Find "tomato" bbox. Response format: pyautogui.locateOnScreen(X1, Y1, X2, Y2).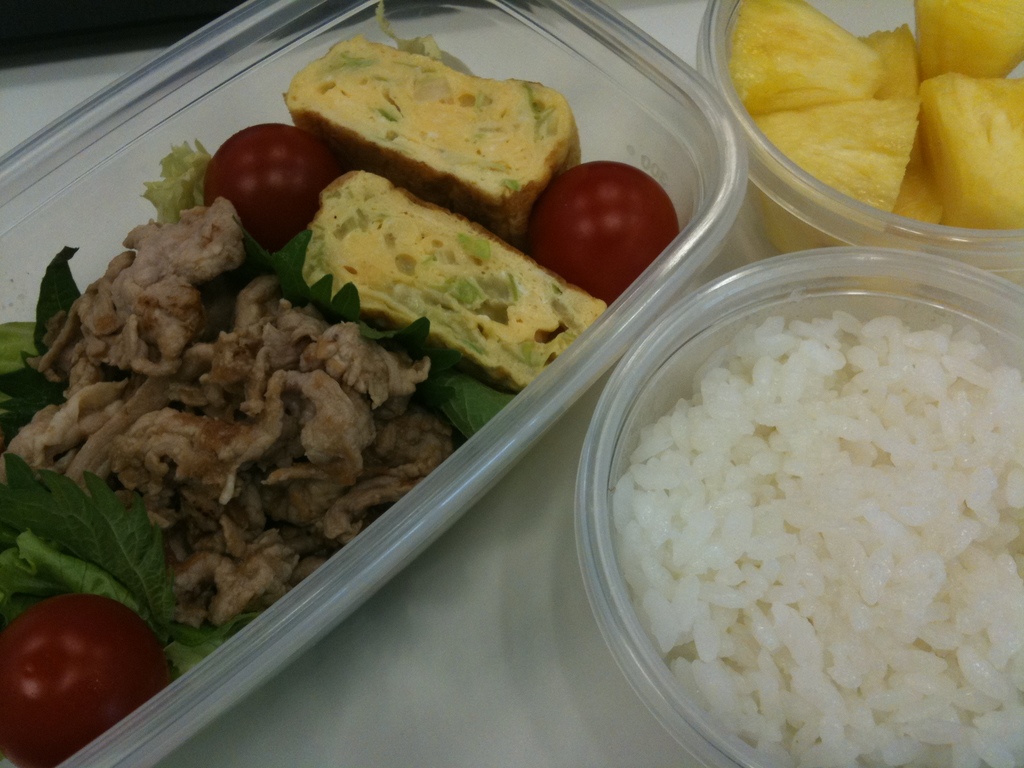
pyautogui.locateOnScreen(205, 122, 342, 257).
